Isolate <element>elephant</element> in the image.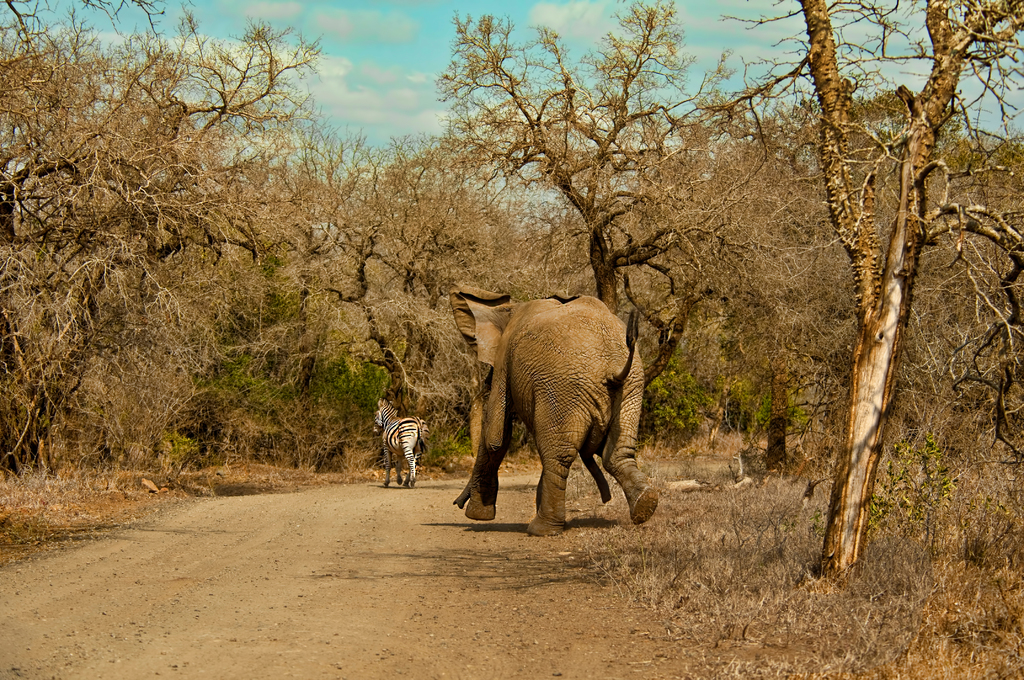
Isolated region: BBox(454, 283, 656, 535).
